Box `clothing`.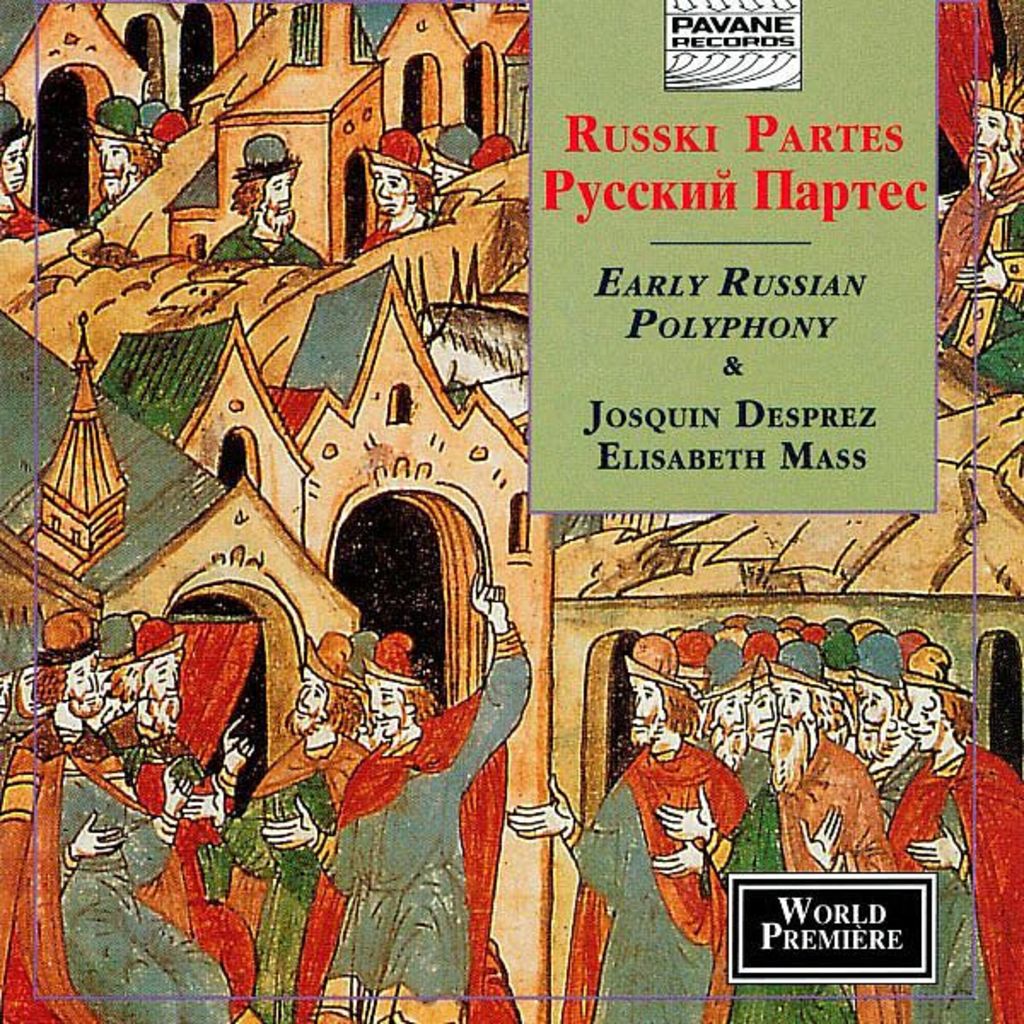
[640, 736, 756, 952].
